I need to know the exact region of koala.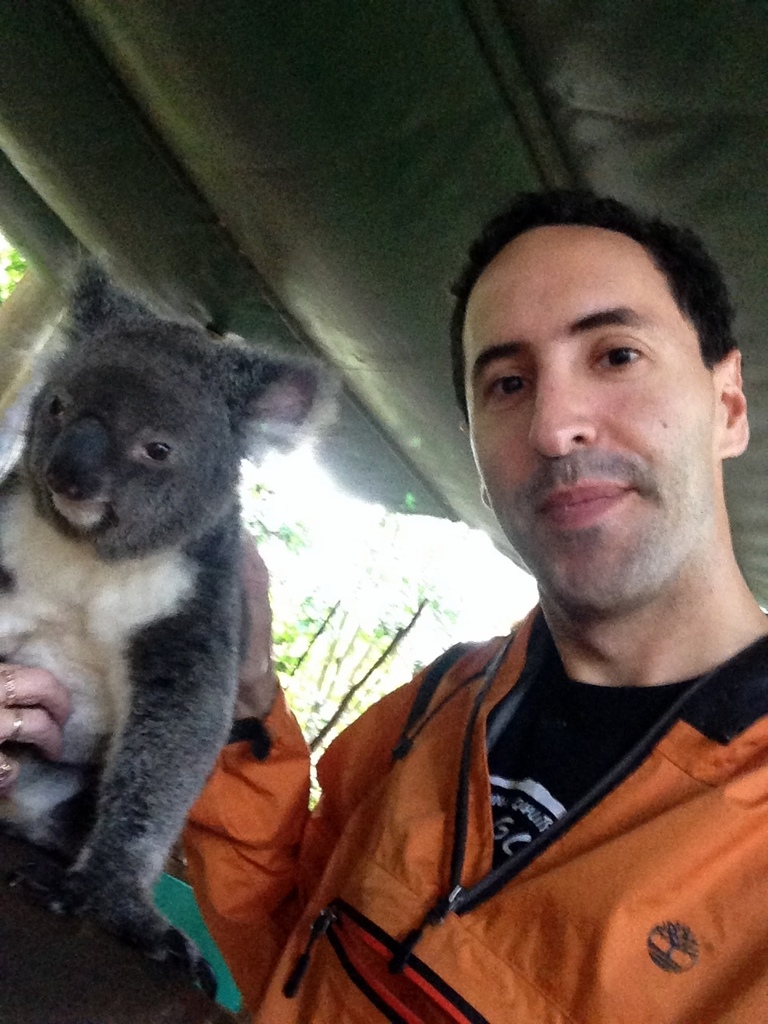
Region: [2,242,325,969].
